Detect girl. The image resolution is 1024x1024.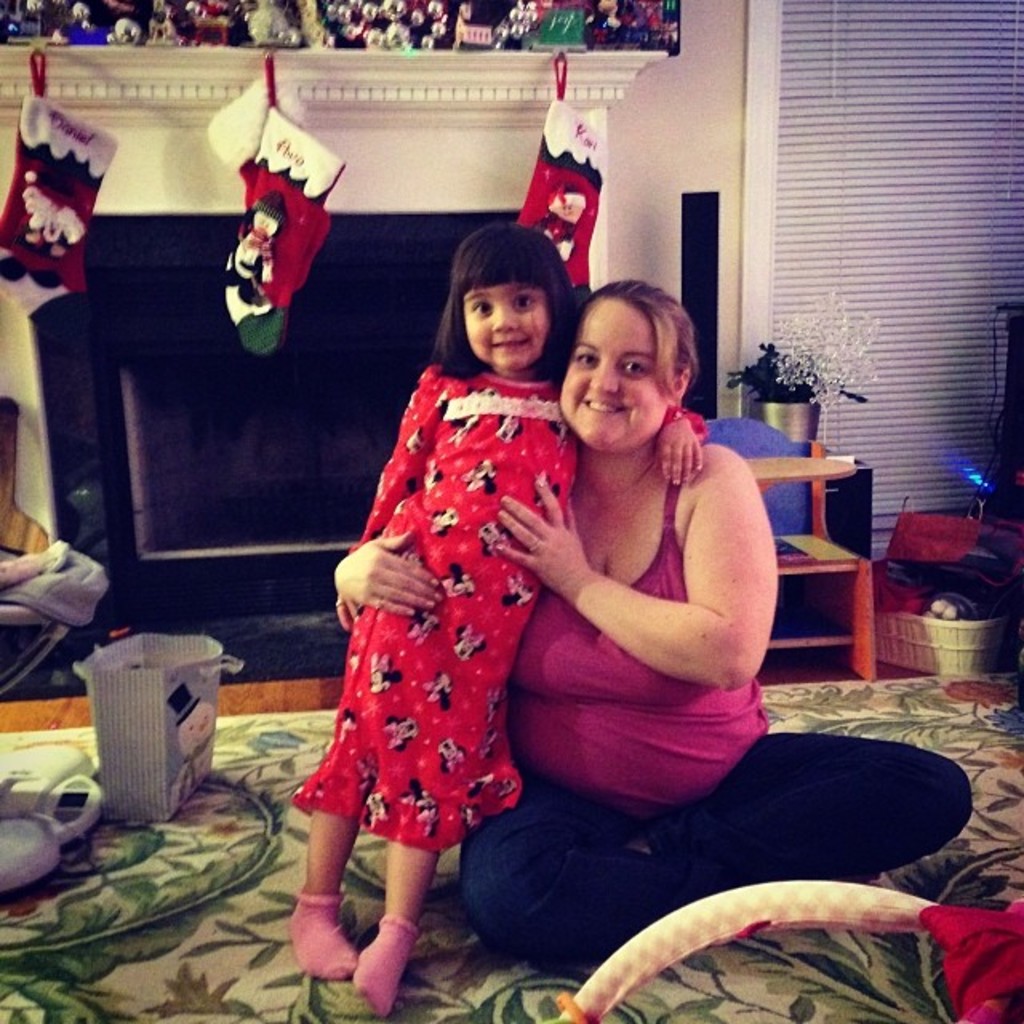
left=283, top=221, right=709, bottom=1016.
